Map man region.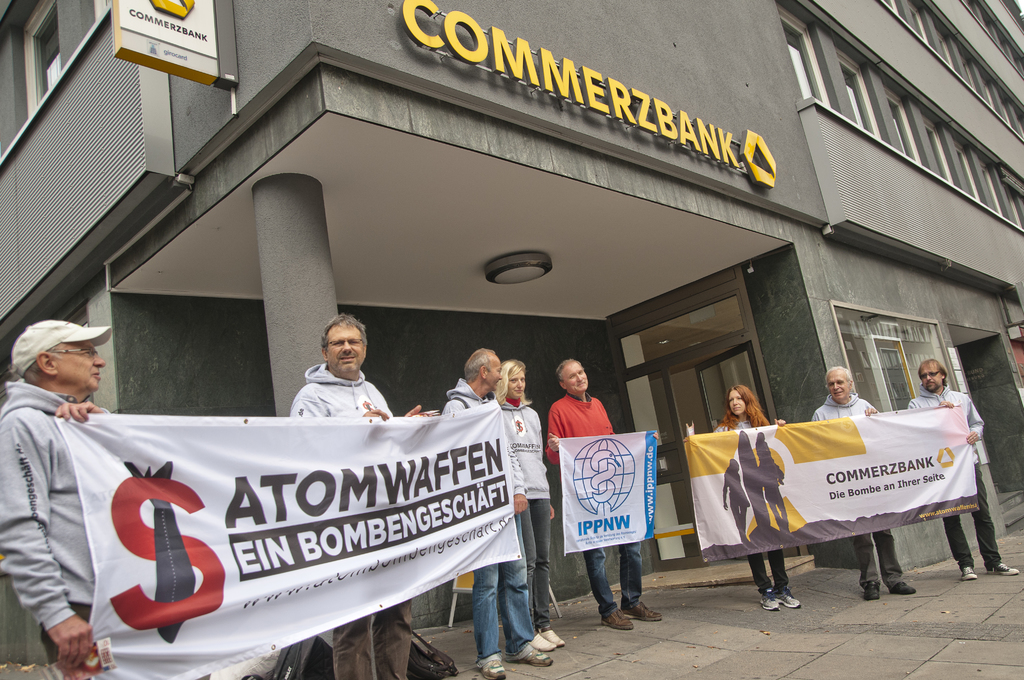
Mapped to 279:312:431:679.
